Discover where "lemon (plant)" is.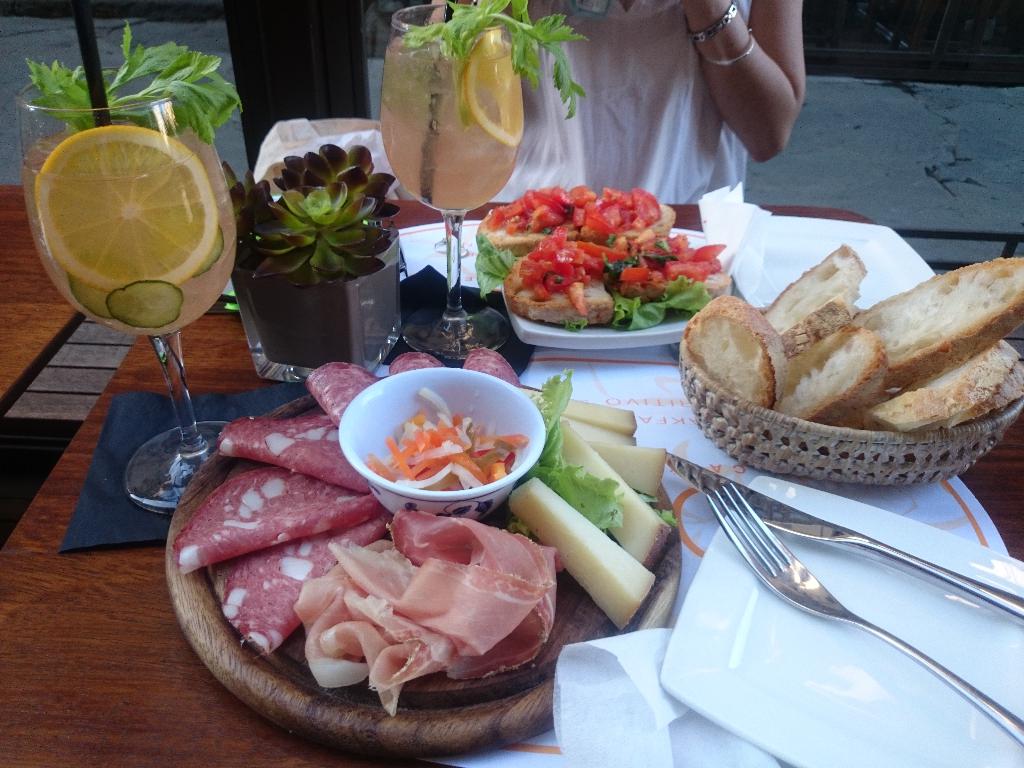
Discovered at x1=465, y1=33, x2=527, y2=148.
